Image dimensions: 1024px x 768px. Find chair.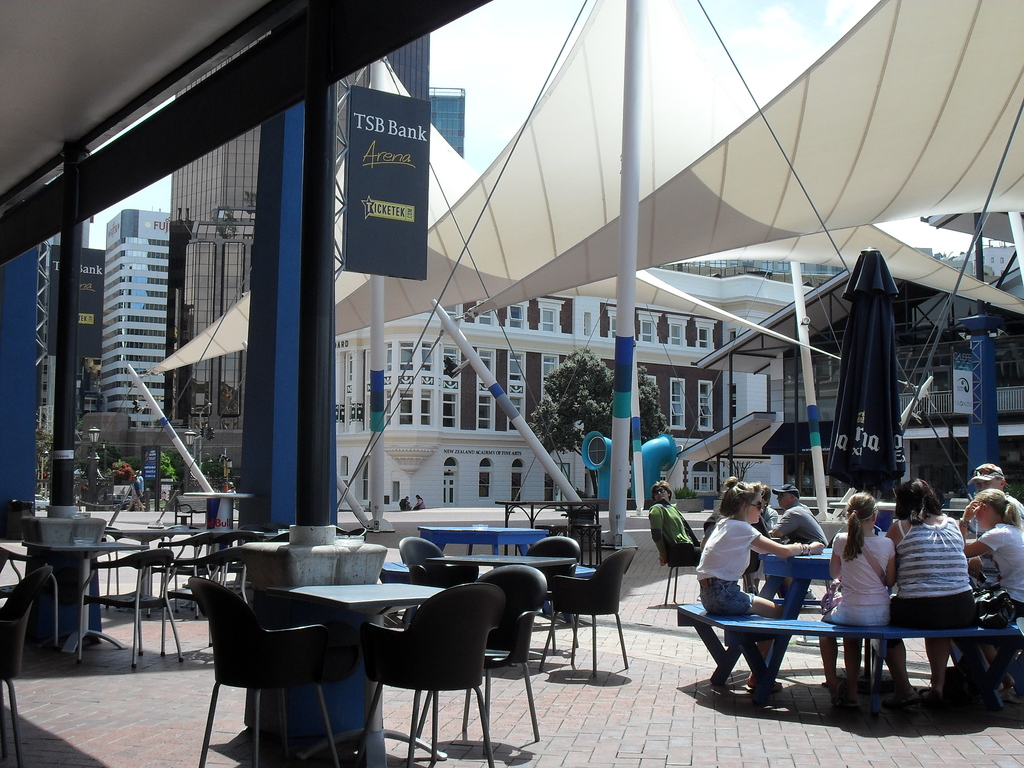
BBox(199, 529, 263, 598).
